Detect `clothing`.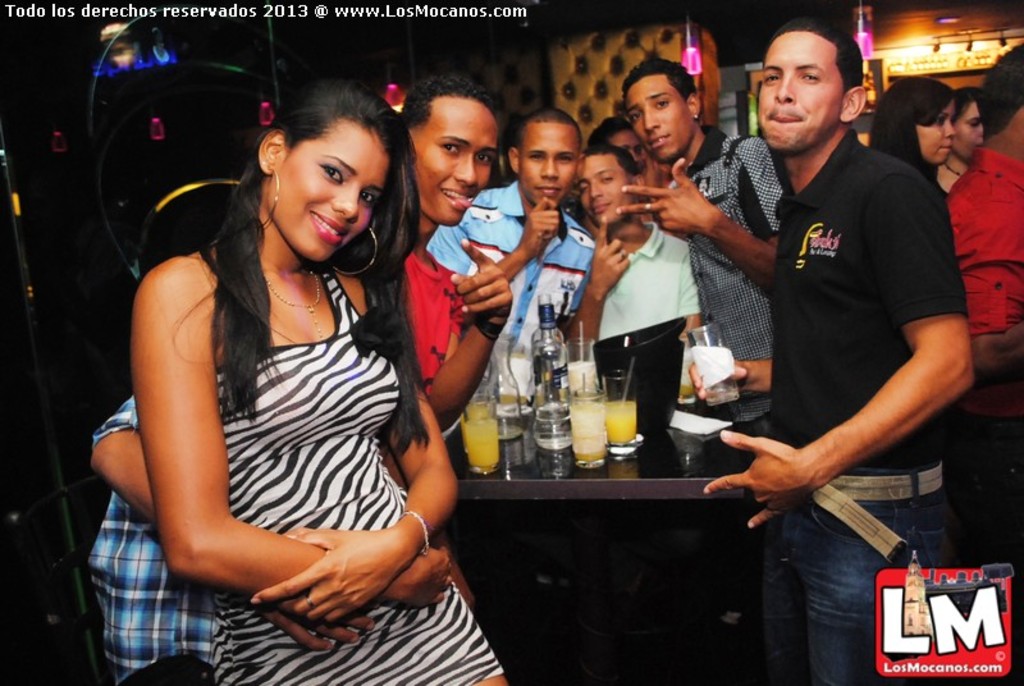
Detected at left=758, top=118, right=966, bottom=685.
